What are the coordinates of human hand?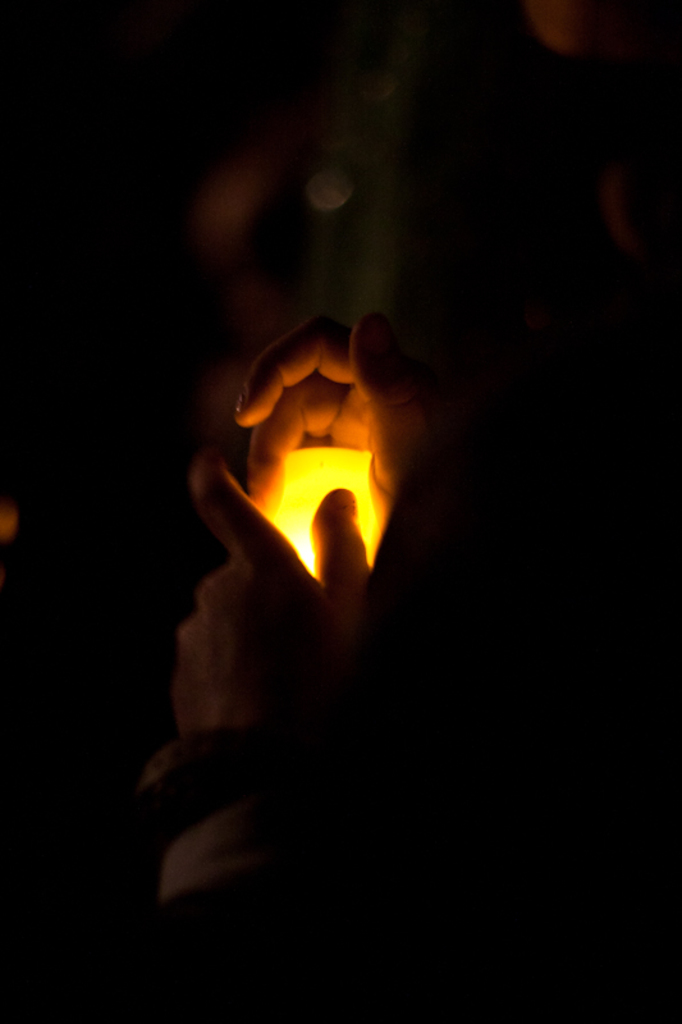
164,438,377,732.
